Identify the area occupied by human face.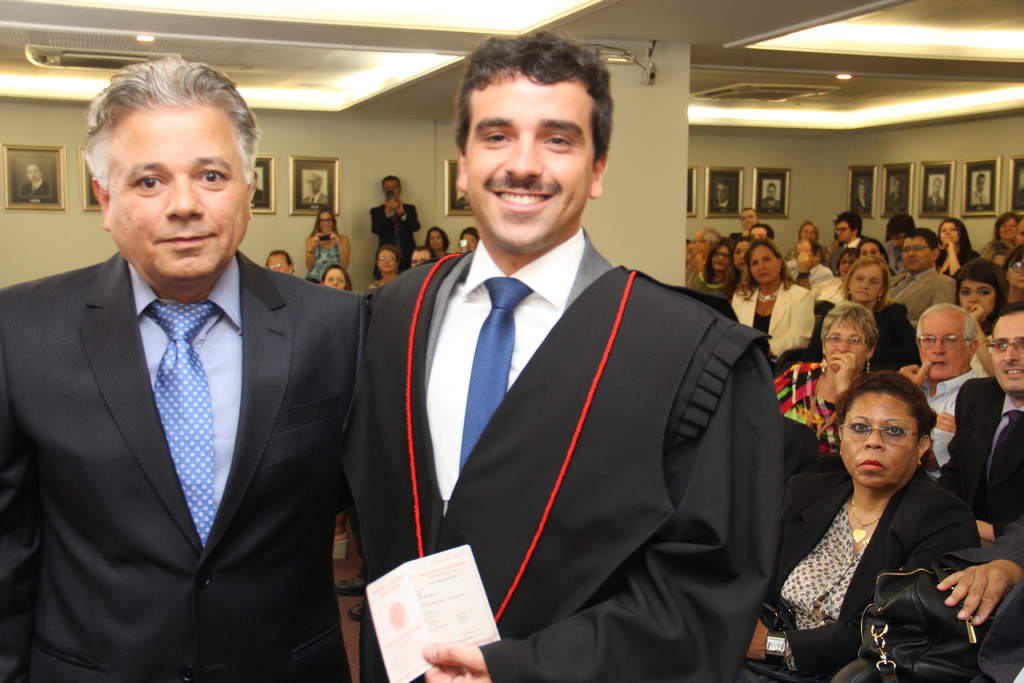
Area: 303/173/324/192.
